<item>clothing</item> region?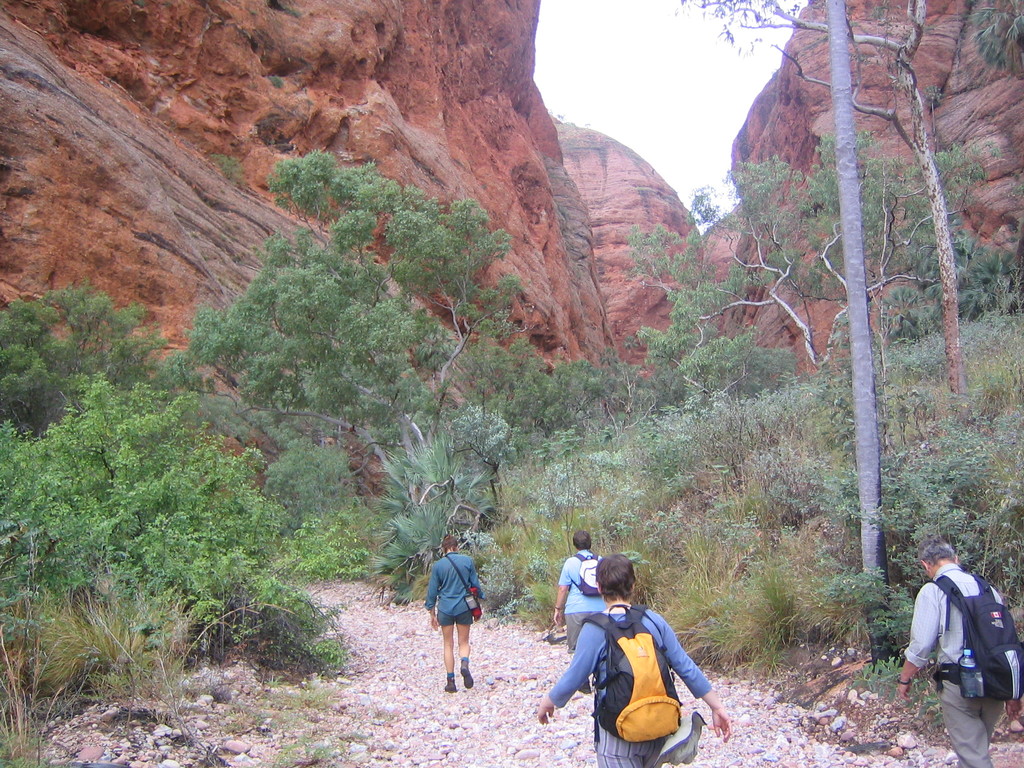
Rect(537, 596, 717, 767)
